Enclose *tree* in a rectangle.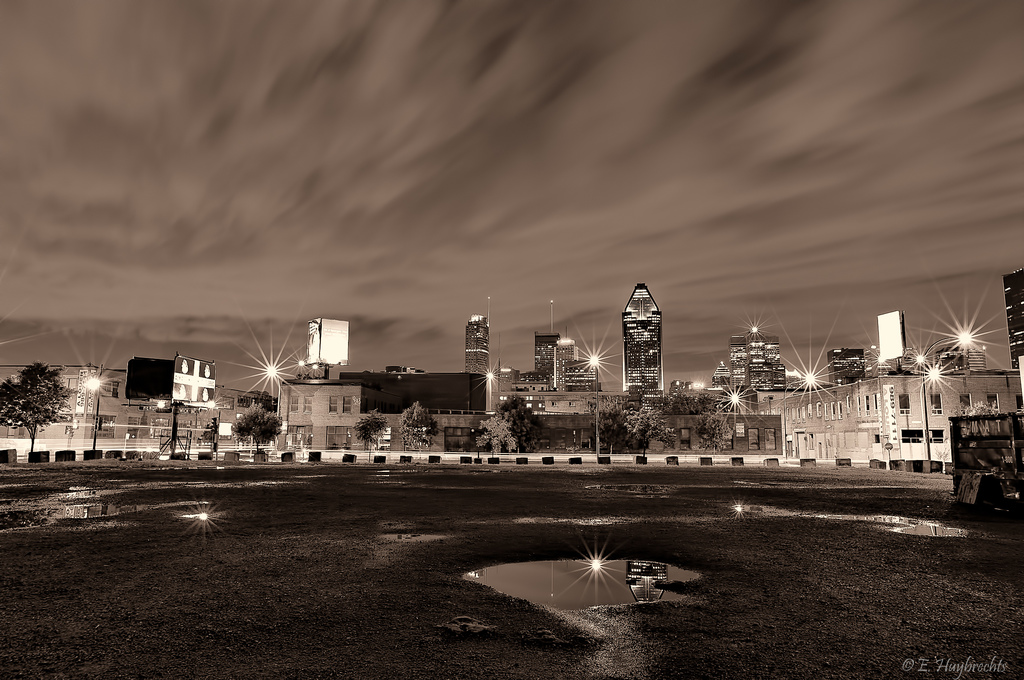
7/359/89/457.
